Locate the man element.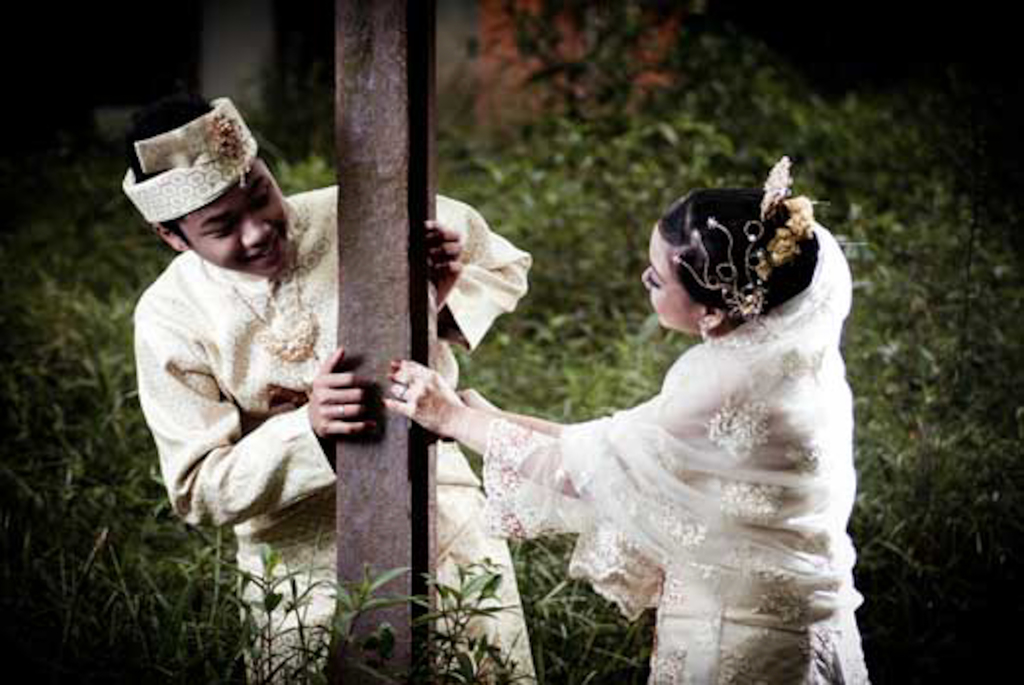
Element bbox: (107, 87, 536, 681).
